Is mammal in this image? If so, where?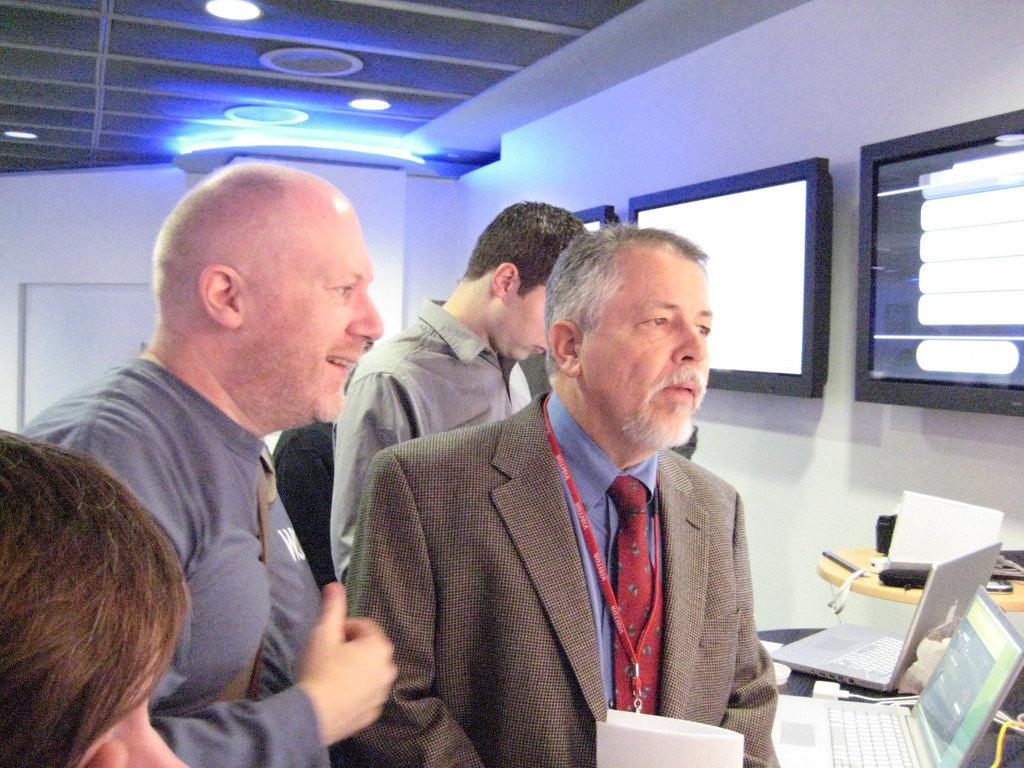
Yes, at 333/199/588/589.
